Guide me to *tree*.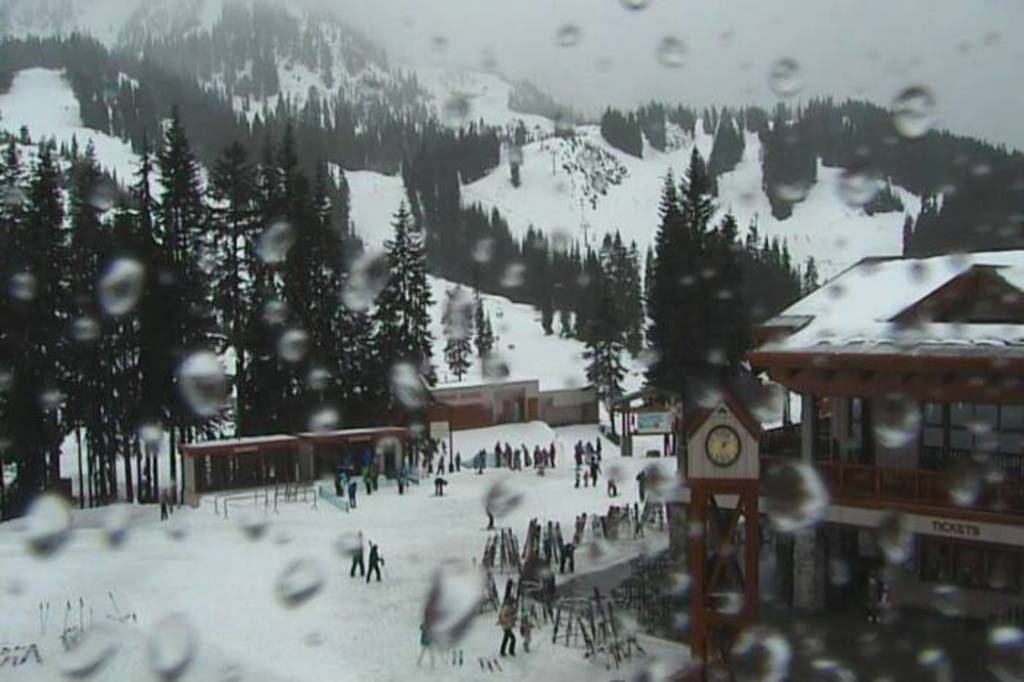
Guidance: <box>601,100,647,157</box>.
